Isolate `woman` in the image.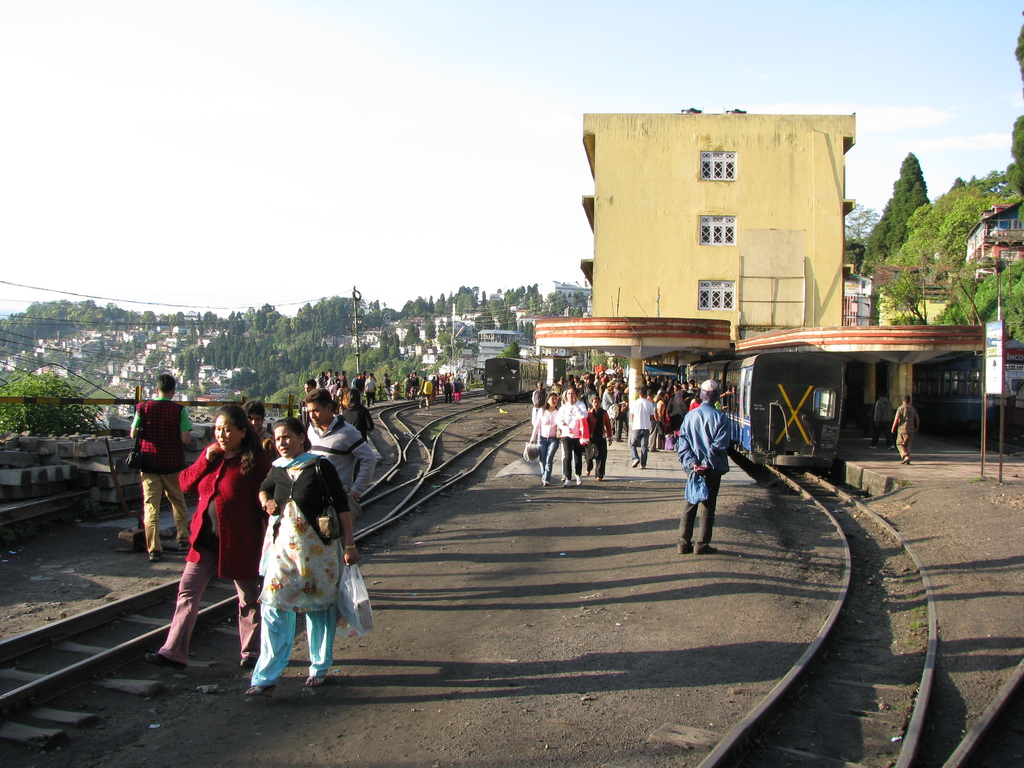
Isolated region: {"left": 553, "top": 386, "right": 586, "bottom": 484}.
